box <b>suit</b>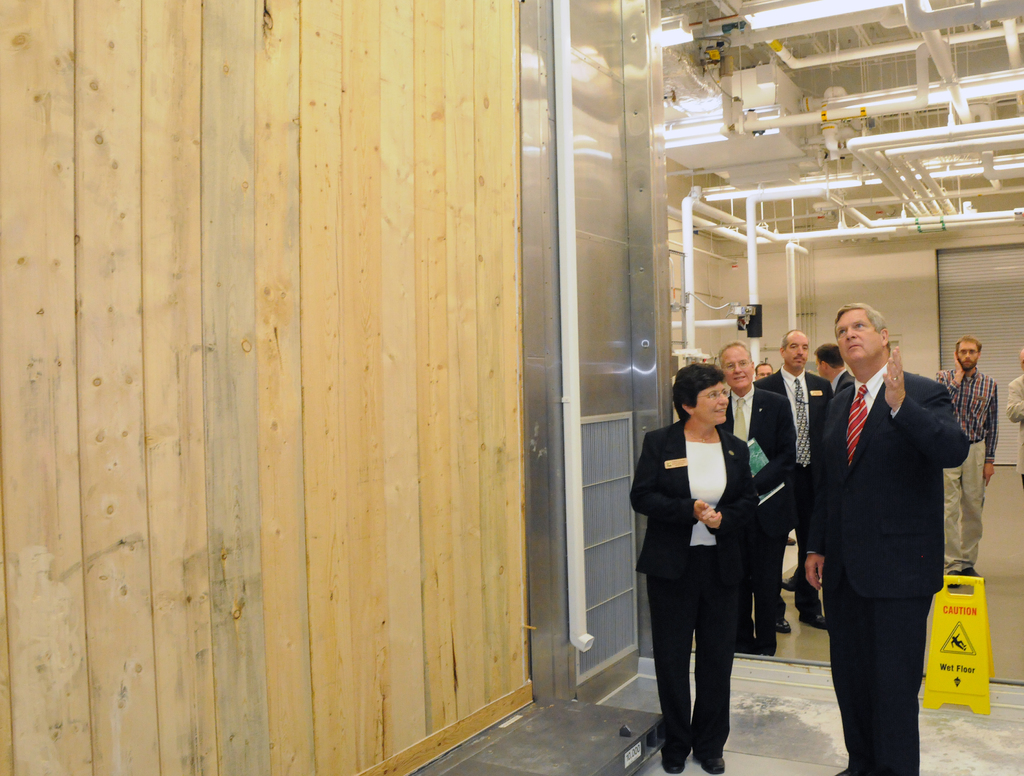
(left=723, top=387, right=794, bottom=491)
